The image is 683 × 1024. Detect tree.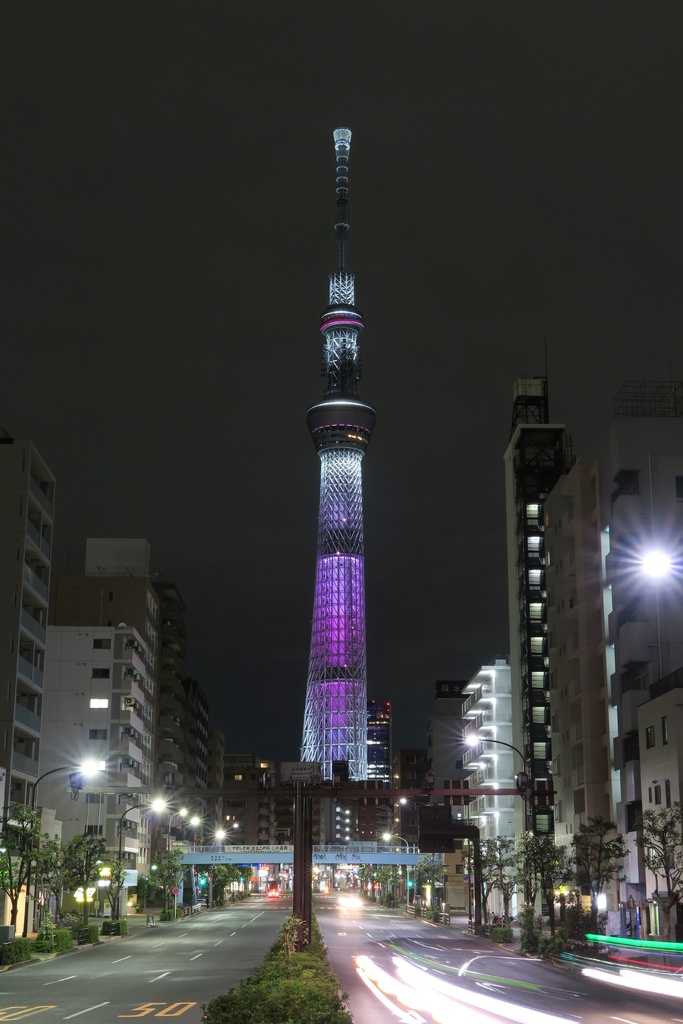
Detection: (left=52, top=829, right=113, bottom=927).
